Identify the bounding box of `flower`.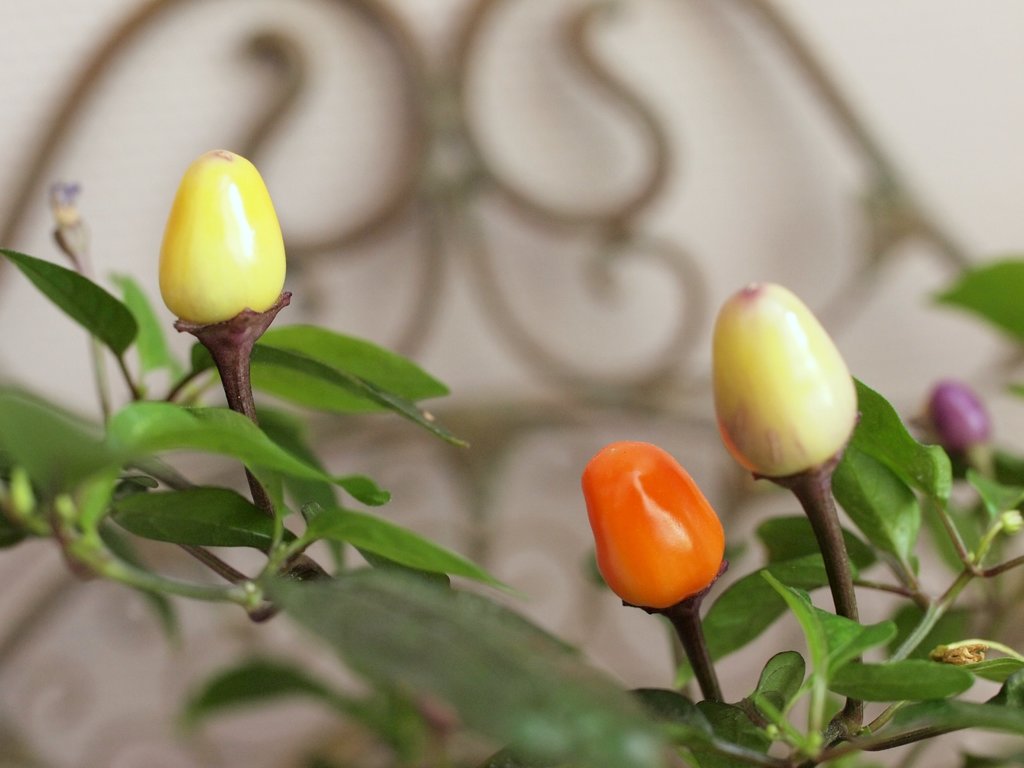
Rect(712, 281, 858, 478).
